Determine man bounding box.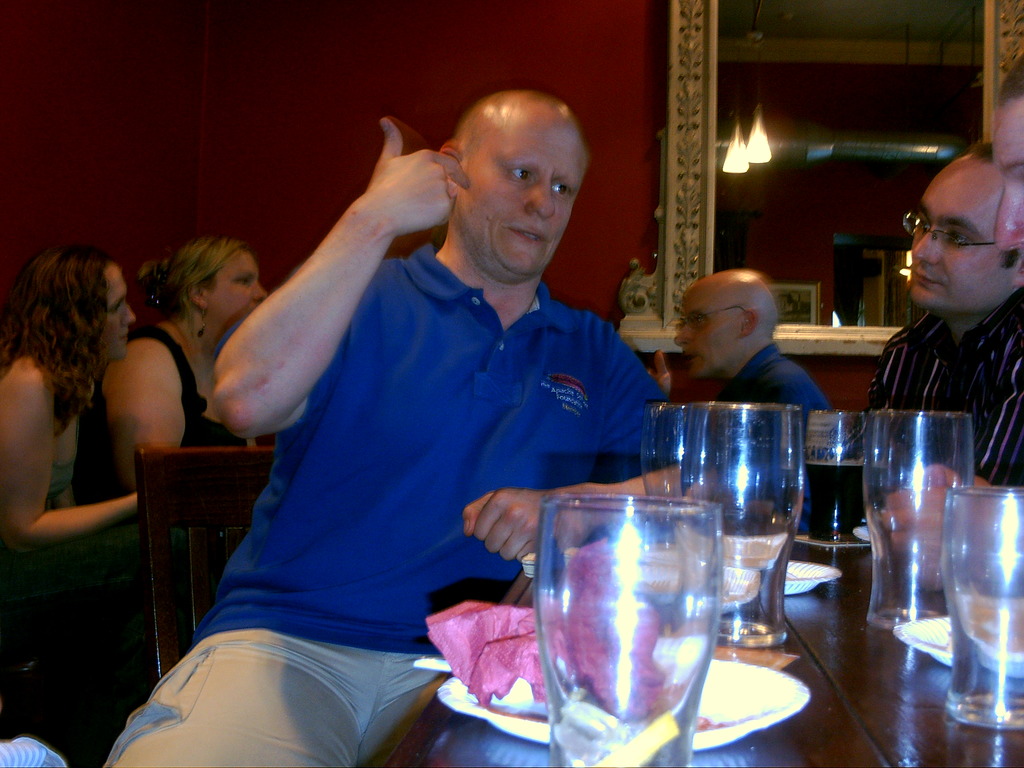
Determined: 99 83 726 767.
